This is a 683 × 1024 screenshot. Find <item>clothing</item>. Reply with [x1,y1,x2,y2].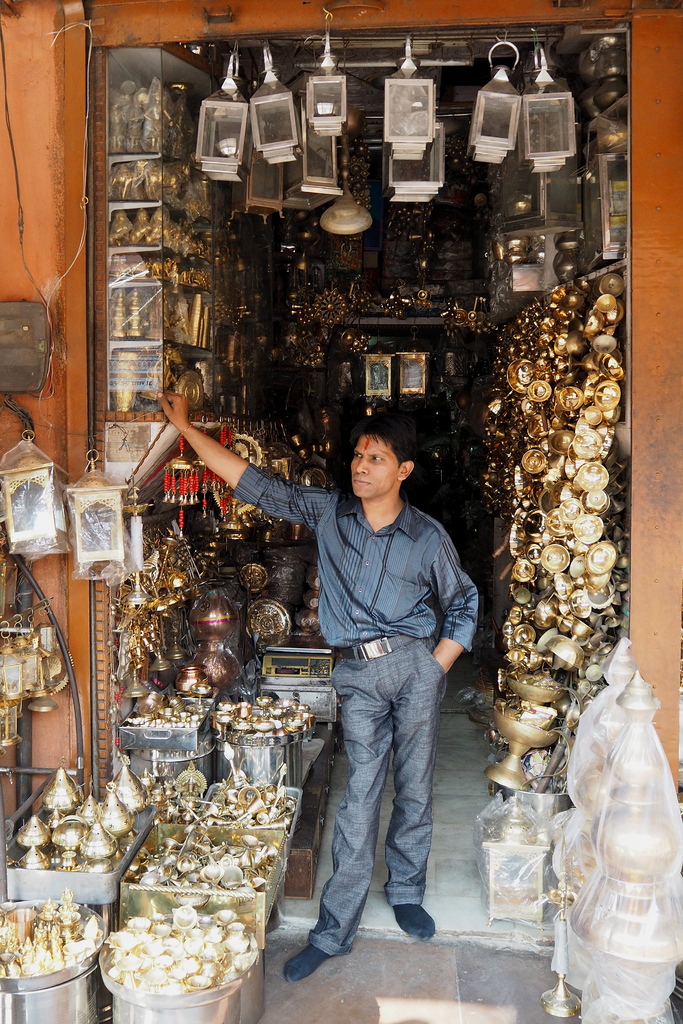
[231,461,475,955].
